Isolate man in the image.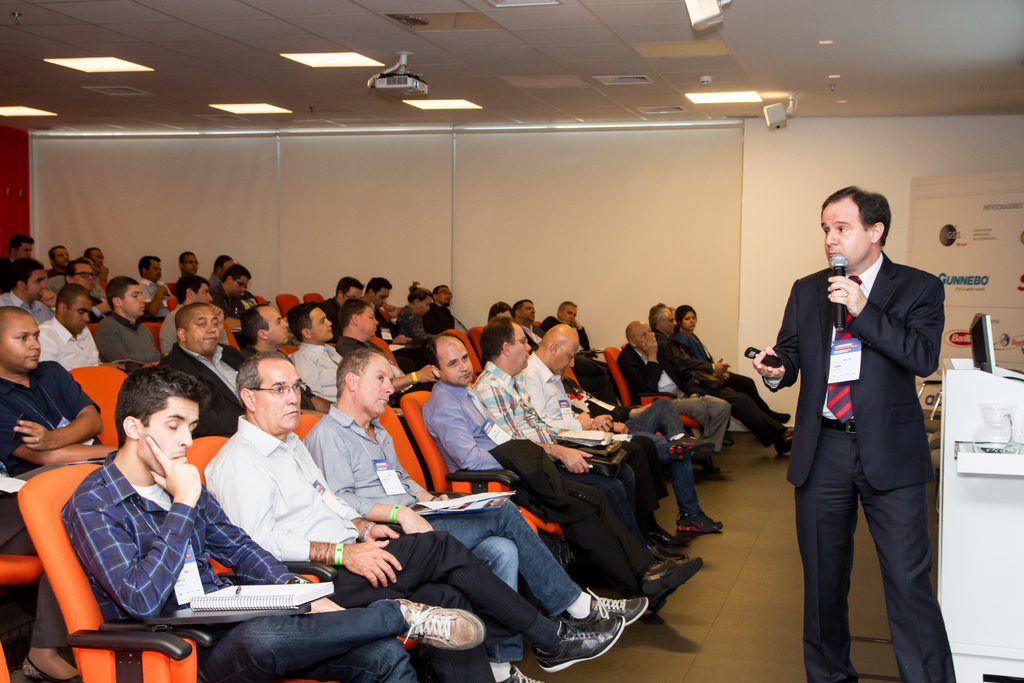
Isolated region: box(363, 276, 412, 339).
